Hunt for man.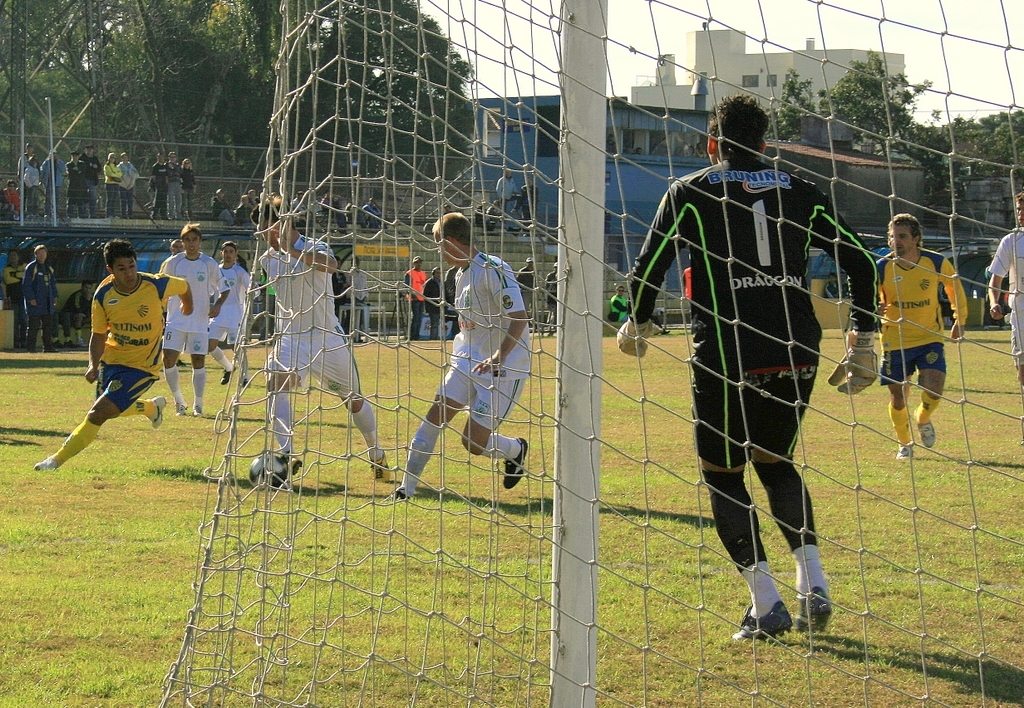
Hunted down at rect(25, 245, 60, 351).
